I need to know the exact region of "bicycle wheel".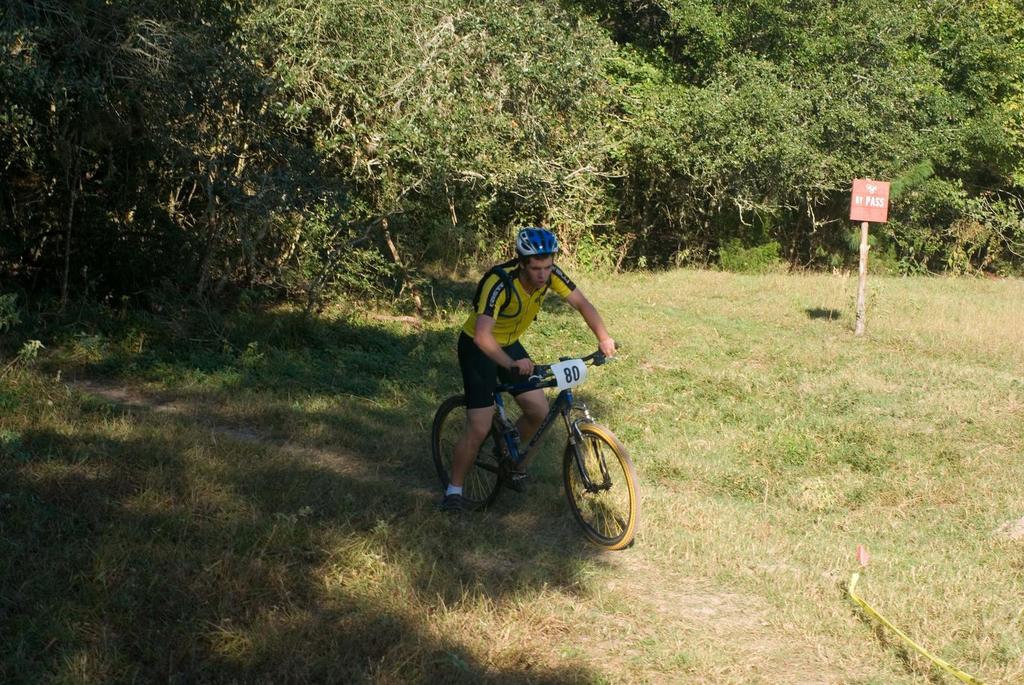
Region: box(567, 430, 630, 553).
